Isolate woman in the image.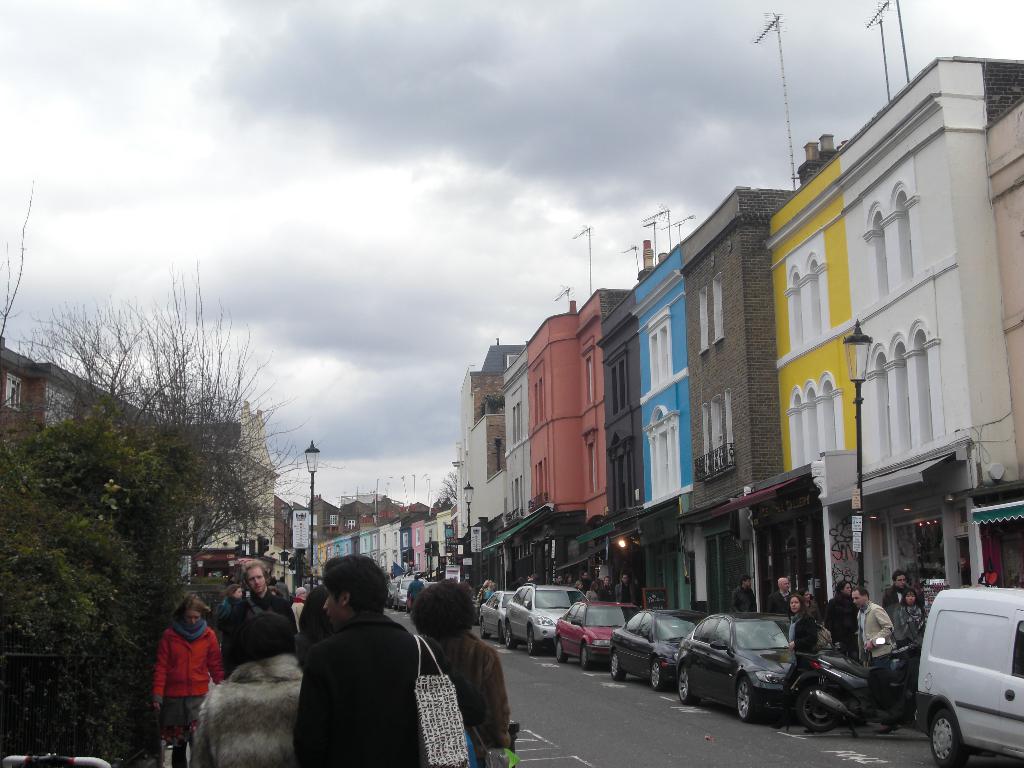
Isolated region: (153,595,219,767).
